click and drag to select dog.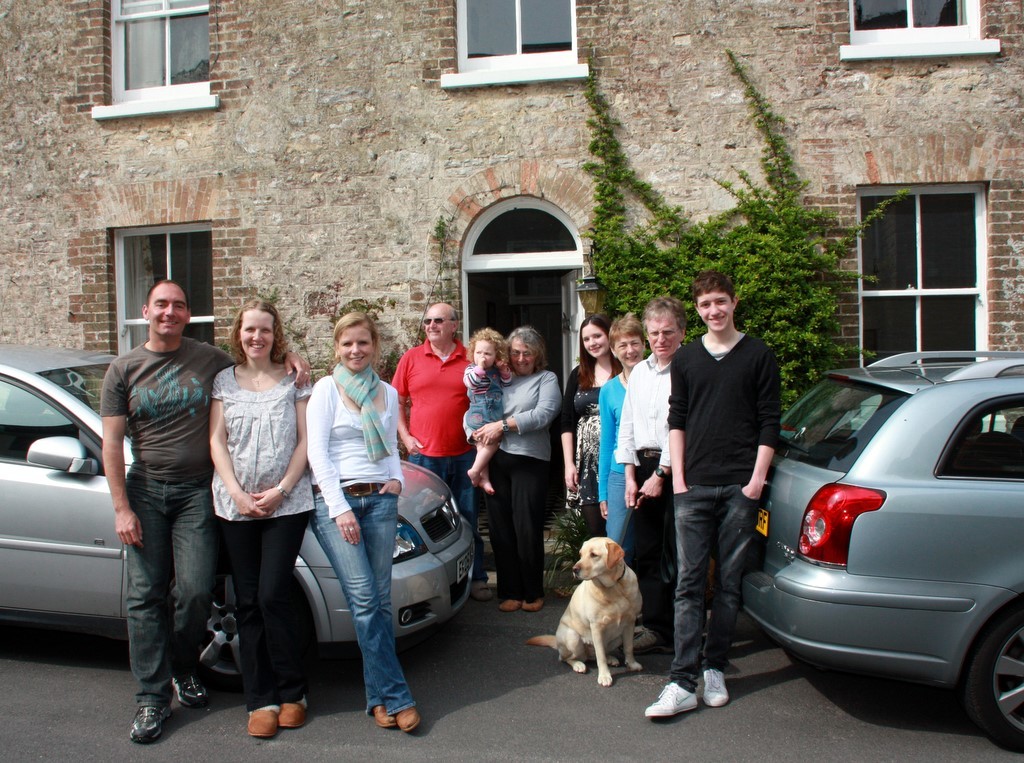
Selection: left=531, top=539, right=643, bottom=690.
